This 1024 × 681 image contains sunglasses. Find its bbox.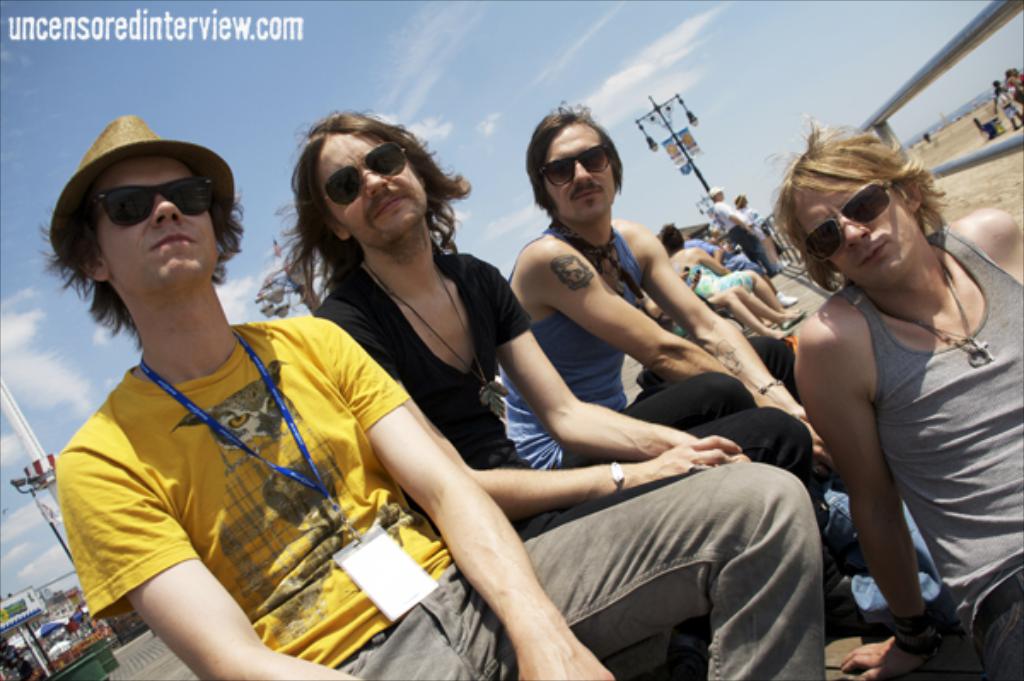
rect(799, 181, 891, 263).
